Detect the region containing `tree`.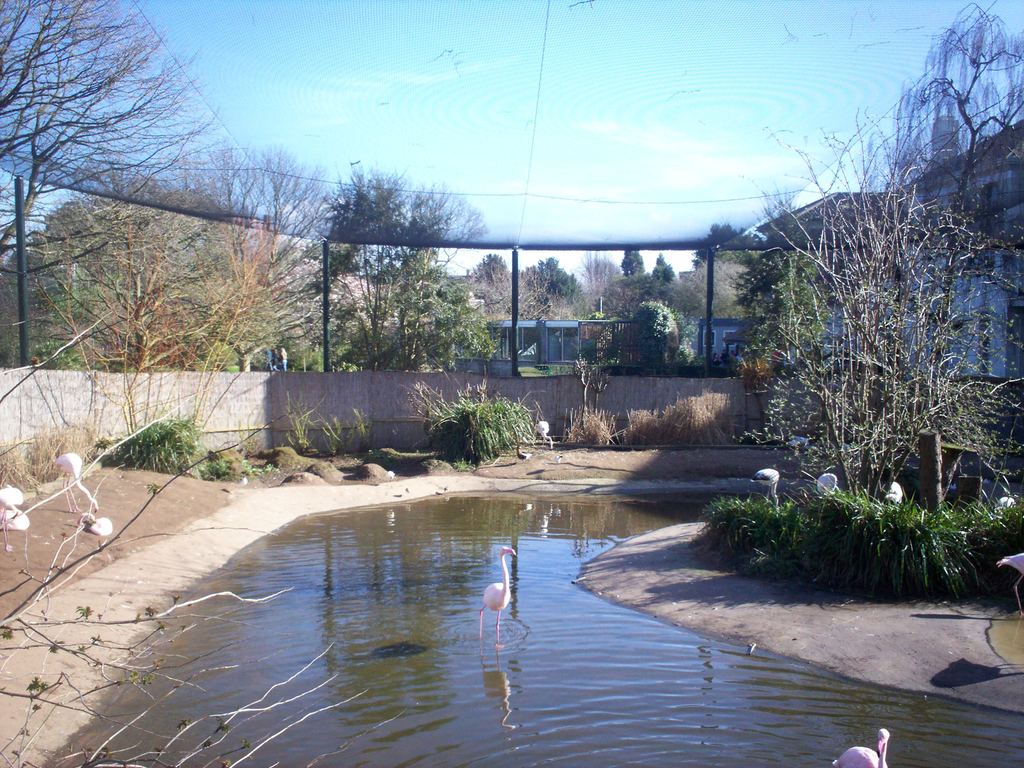
(x1=35, y1=229, x2=102, y2=363).
